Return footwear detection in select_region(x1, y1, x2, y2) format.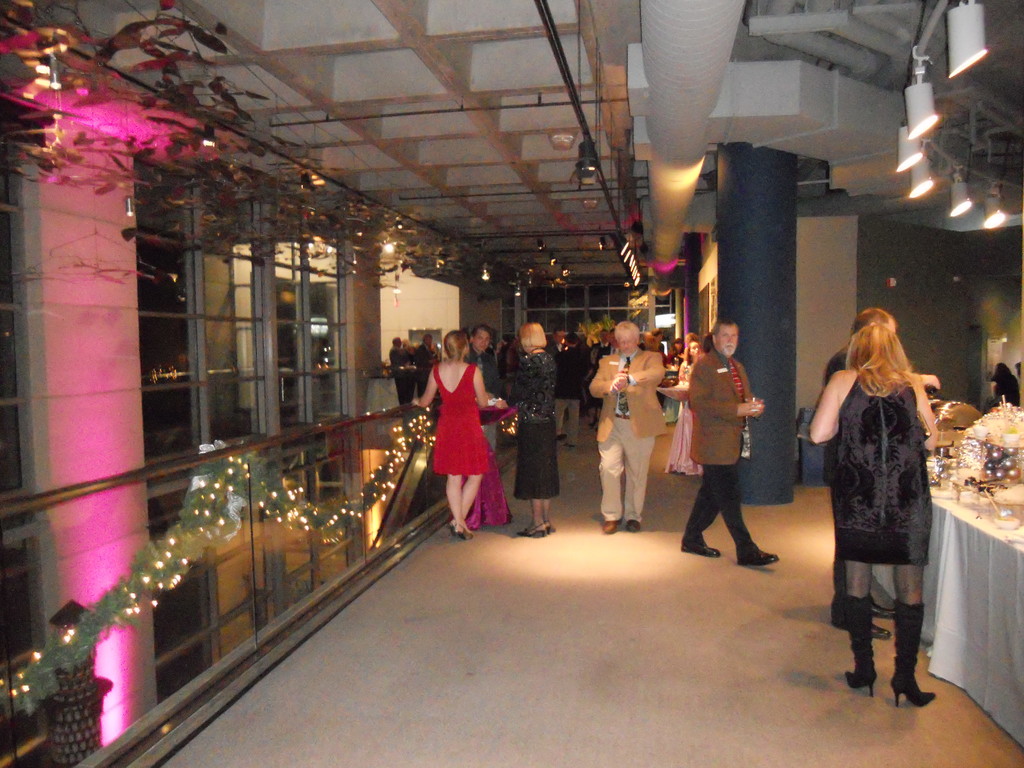
select_region(680, 541, 721, 557).
